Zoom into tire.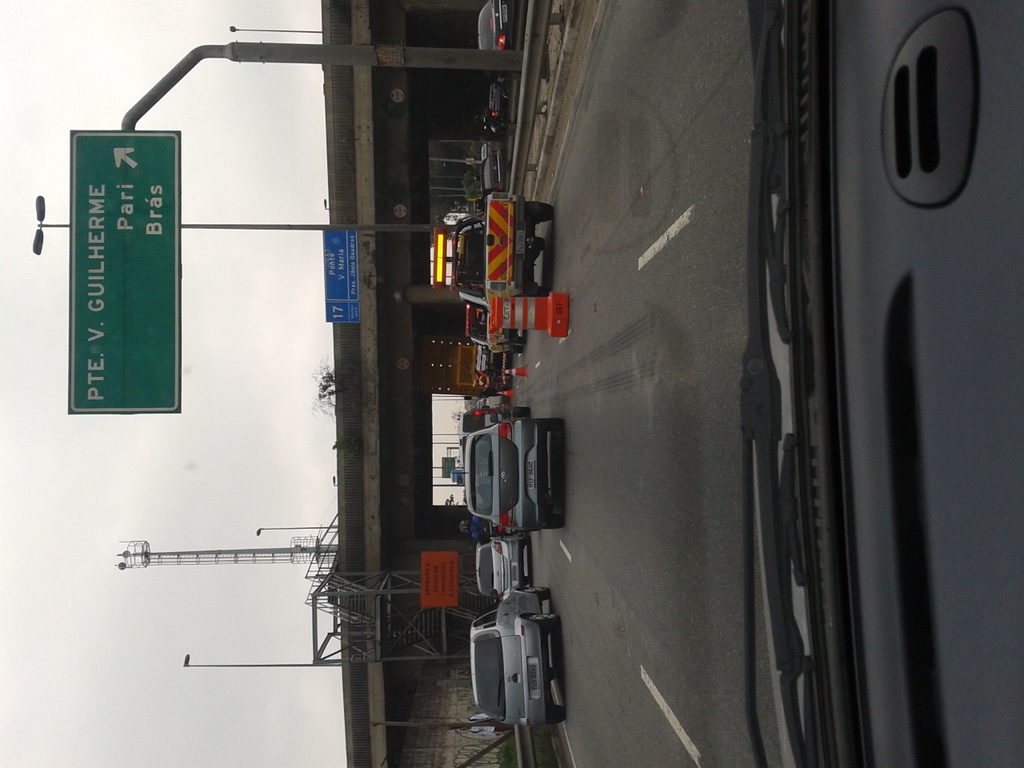
Zoom target: crop(513, 408, 531, 418).
